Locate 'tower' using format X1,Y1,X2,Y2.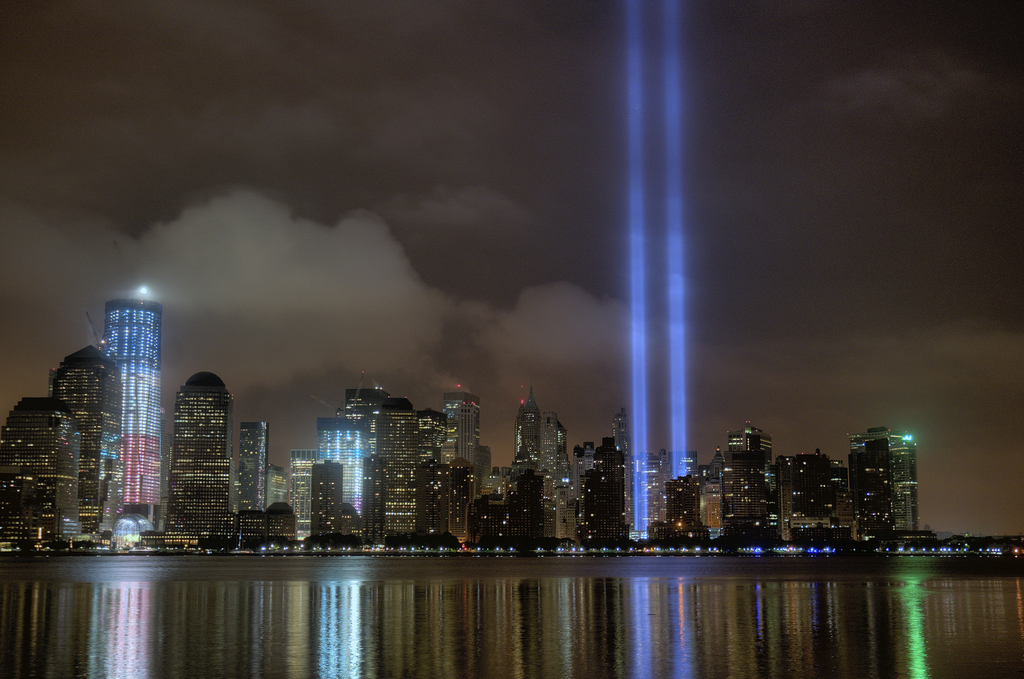
434,450,474,554.
